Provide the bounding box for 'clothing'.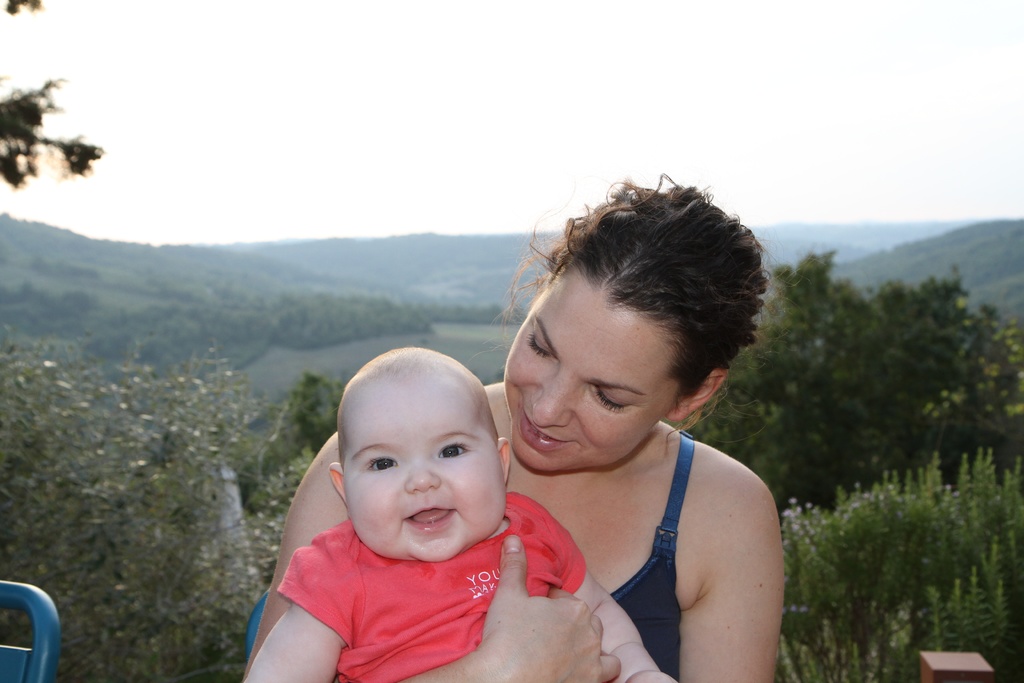
(595,433,689,680).
